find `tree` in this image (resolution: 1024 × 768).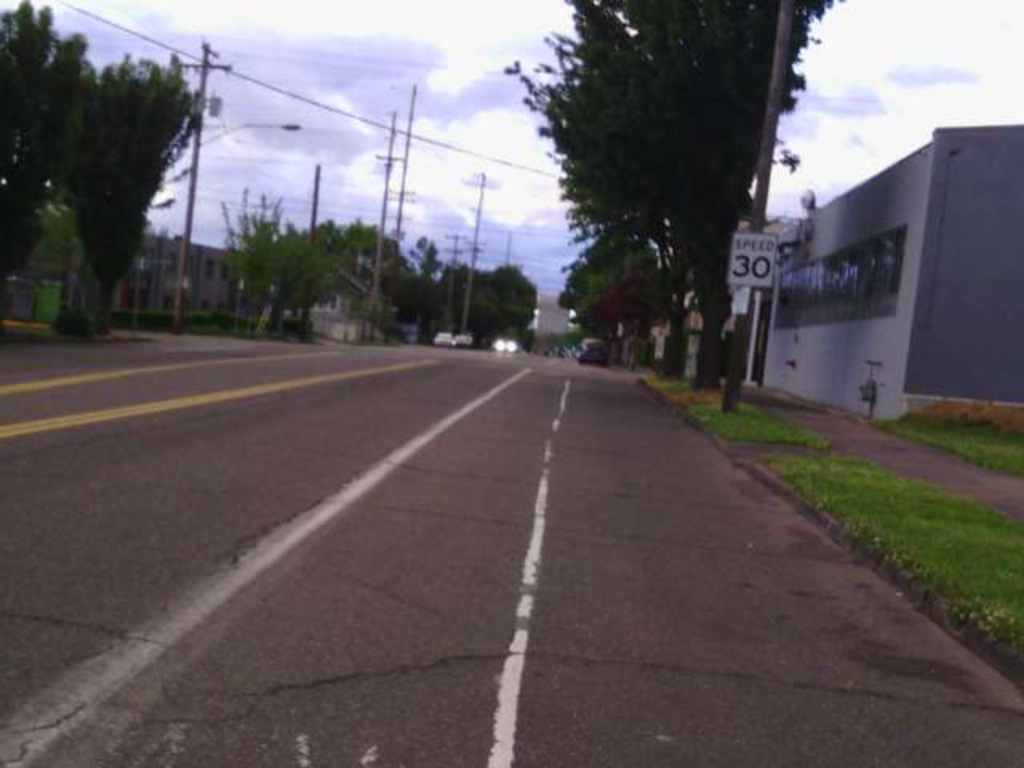
locate(0, 0, 218, 358).
